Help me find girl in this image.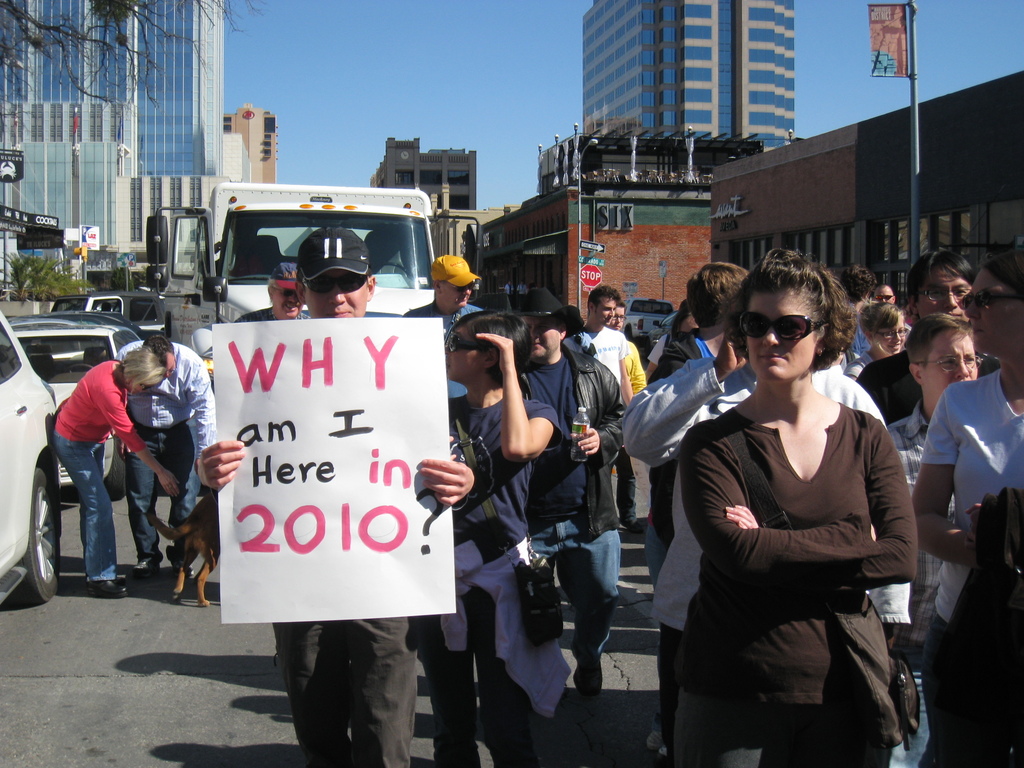
Found it: (440, 310, 555, 758).
